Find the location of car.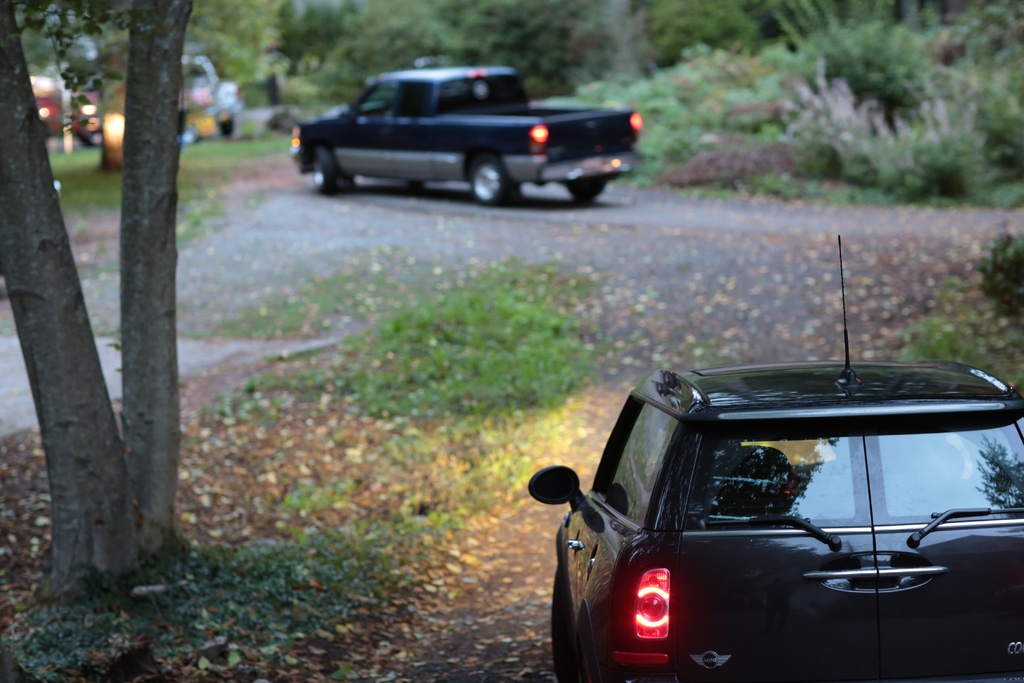
Location: bbox=[29, 76, 63, 140].
